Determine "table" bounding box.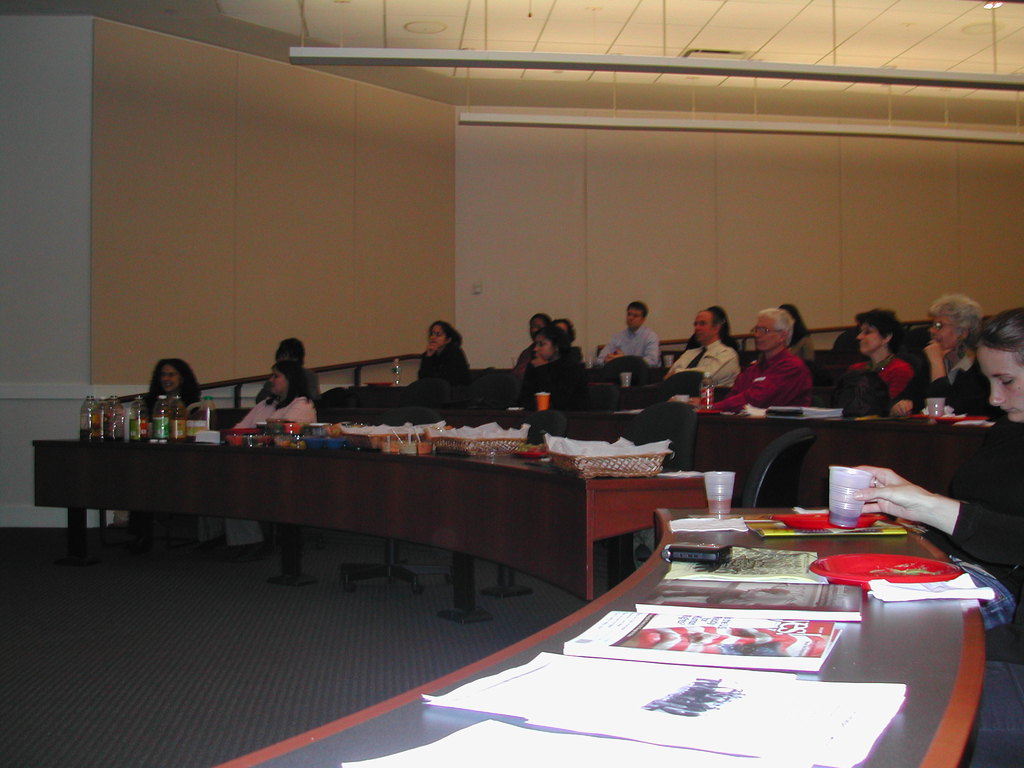
Determined: 218,507,985,767.
